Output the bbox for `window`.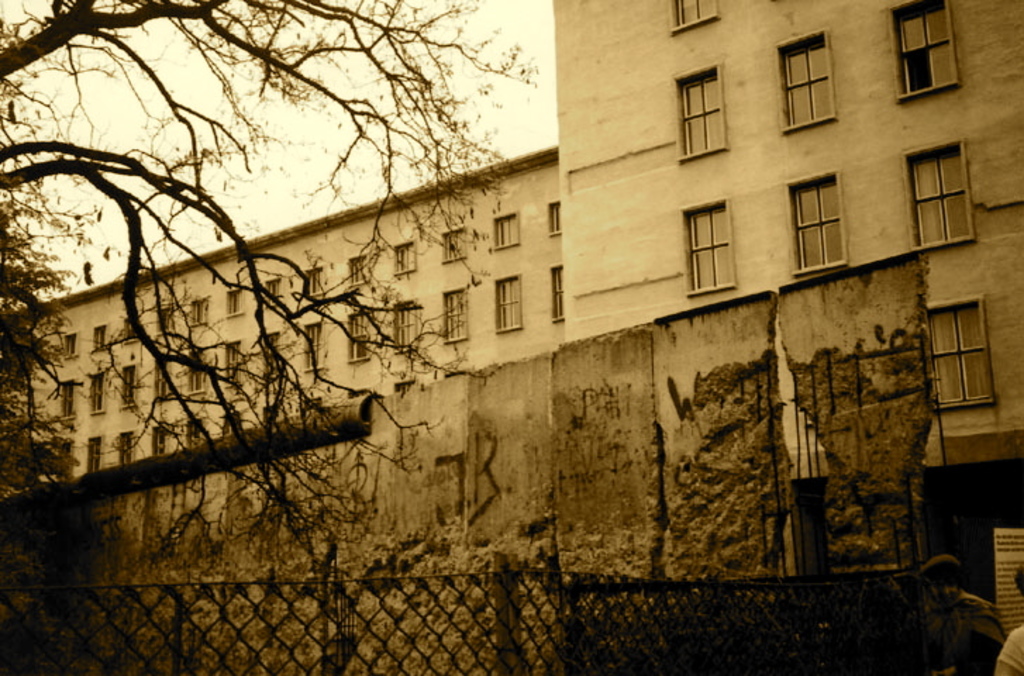
(x1=85, y1=362, x2=110, y2=421).
